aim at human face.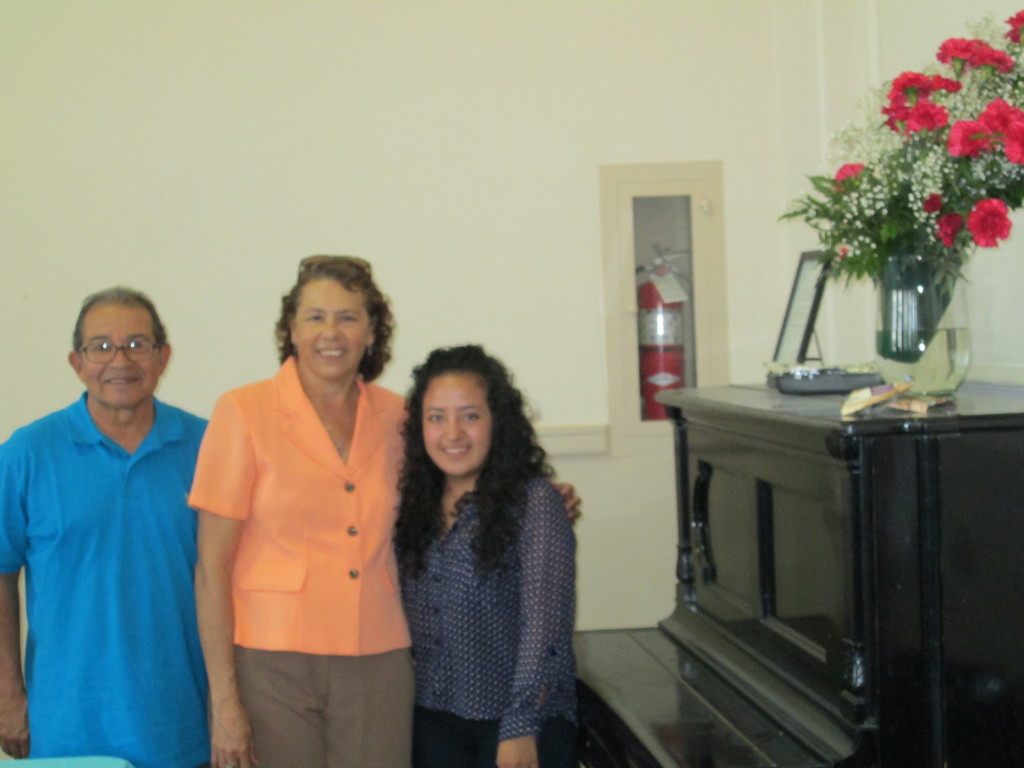
Aimed at 297:279:369:380.
